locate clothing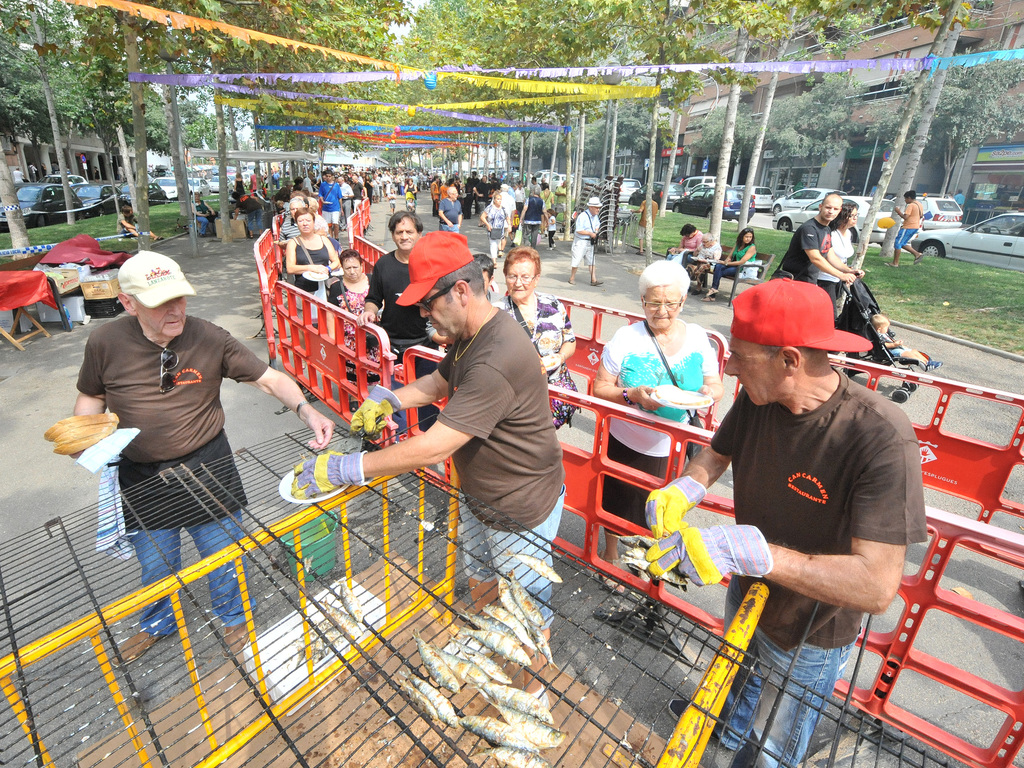
571,211,598,268
